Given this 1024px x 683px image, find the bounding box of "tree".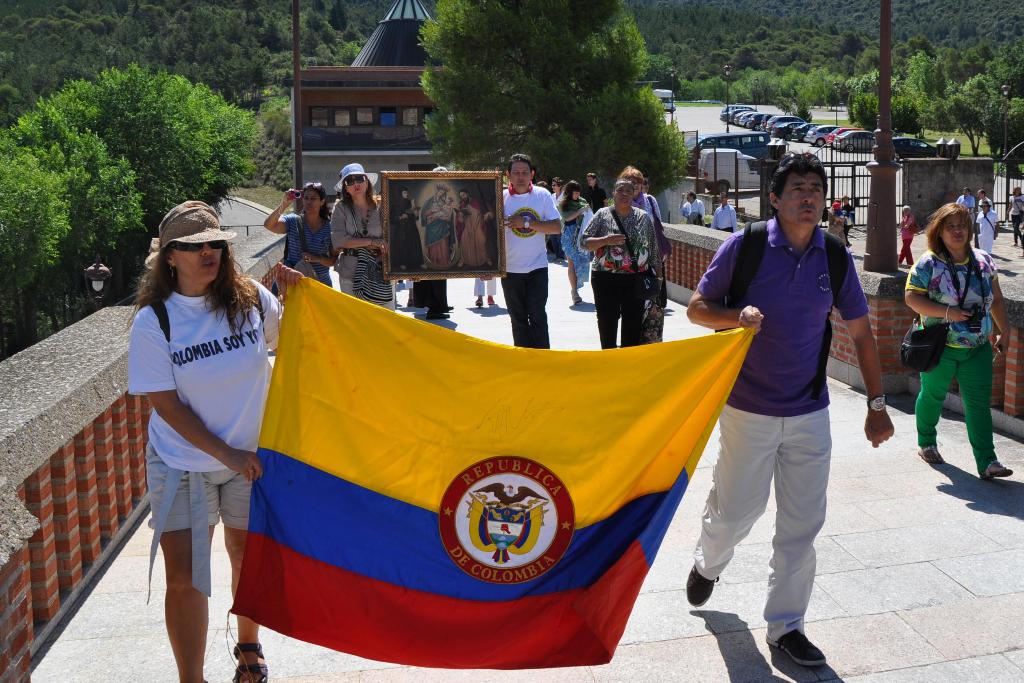
885:38:961:147.
